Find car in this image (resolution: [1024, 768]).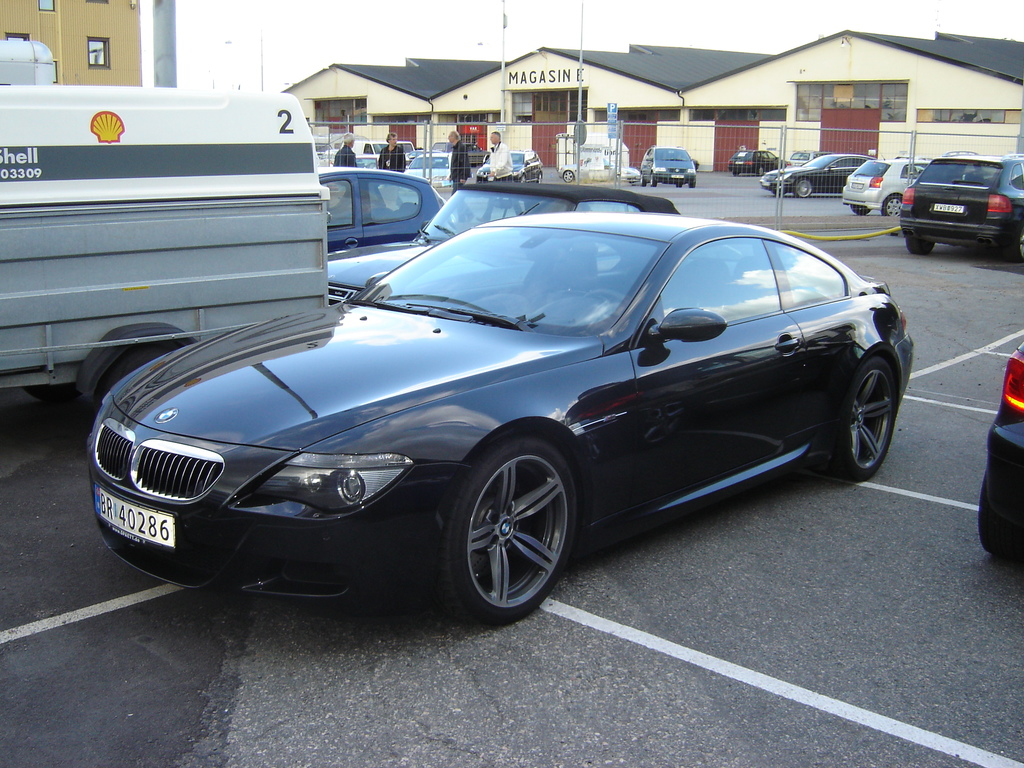
BBox(88, 190, 926, 637).
